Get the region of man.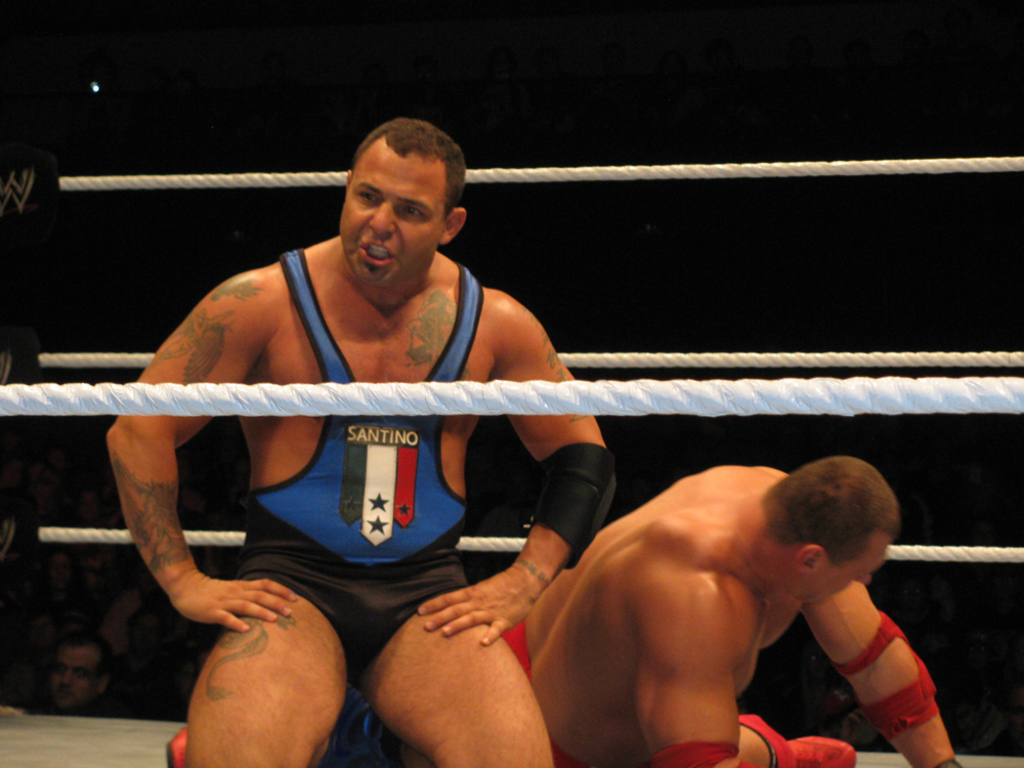
{"left": 174, "top": 453, "right": 958, "bottom": 767}.
